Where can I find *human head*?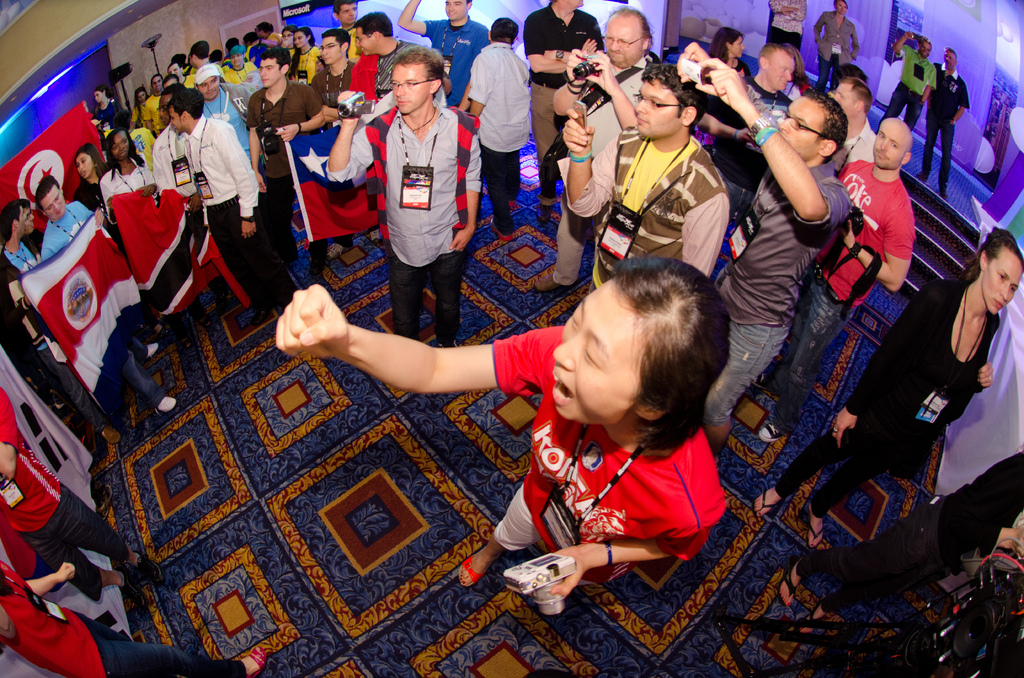
You can find it at left=540, top=250, right=690, bottom=423.
